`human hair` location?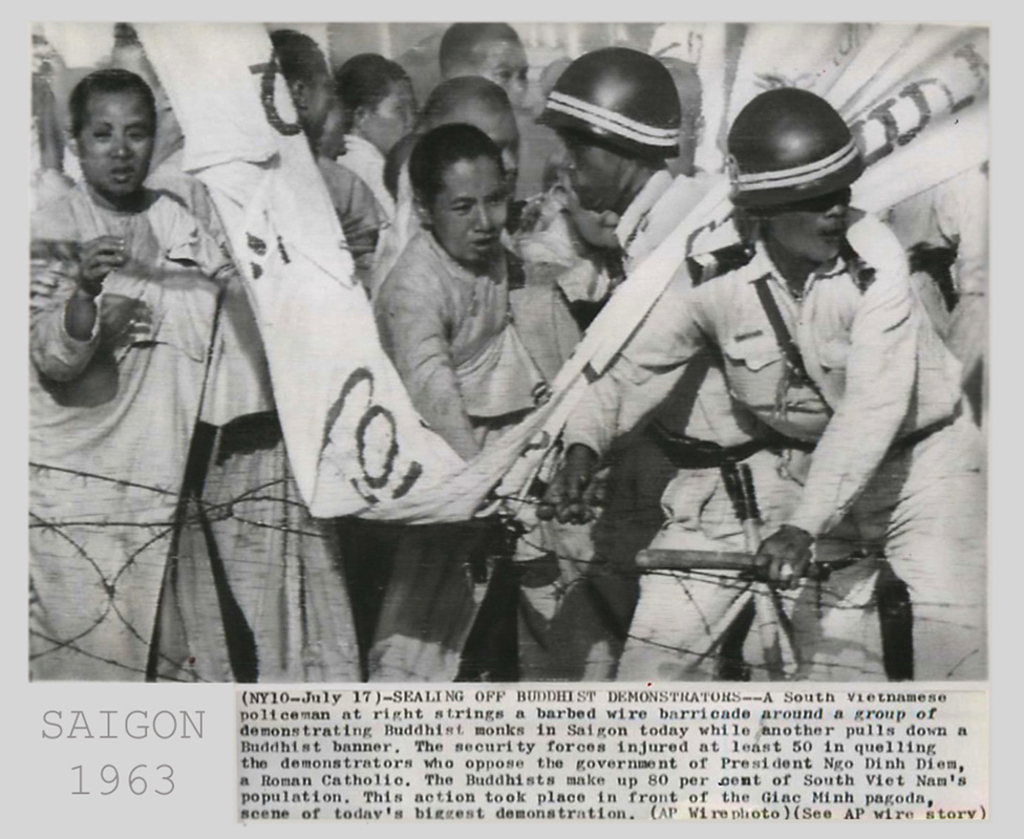
(x1=404, y1=121, x2=510, y2=209)
